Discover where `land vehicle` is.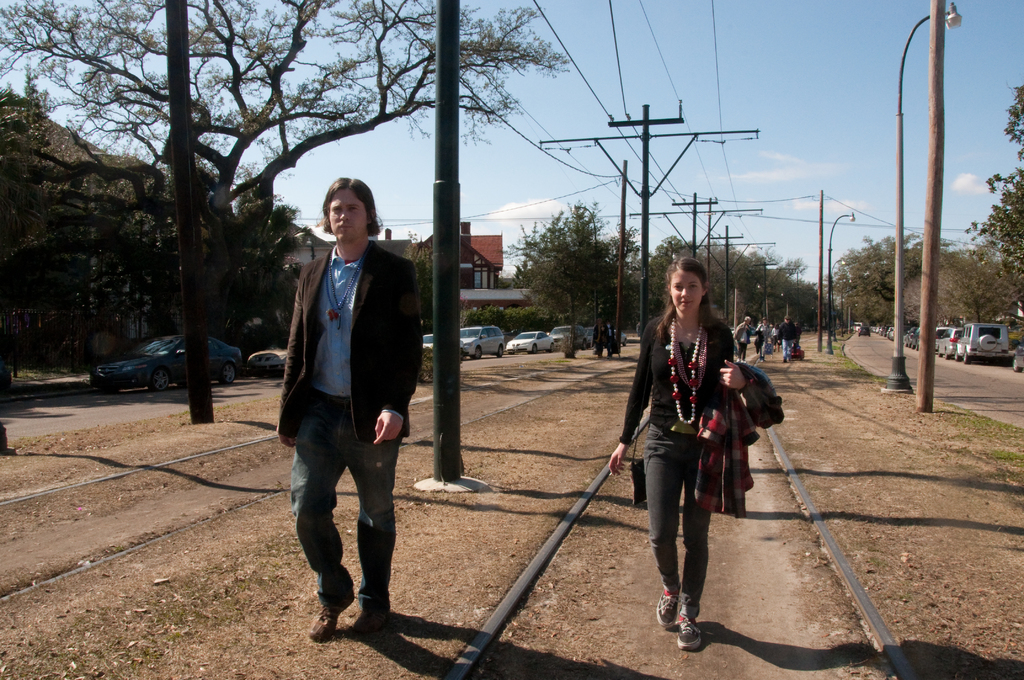
Discovered at (x1=549, y1=327, x2=584, y2=350).
